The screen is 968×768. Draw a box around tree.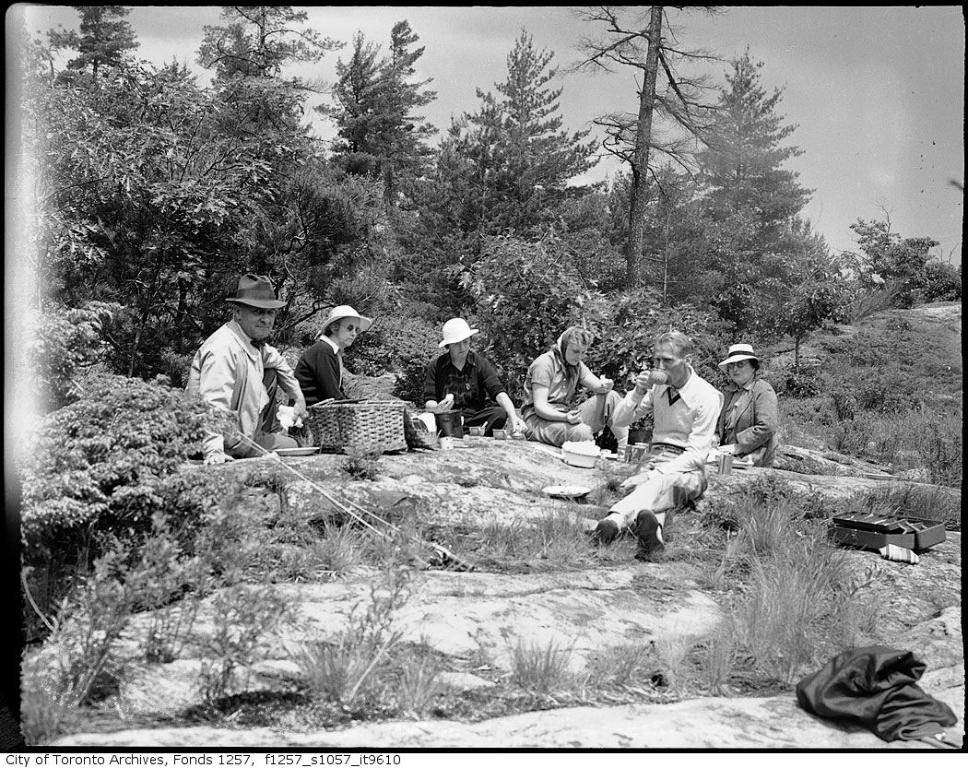
658:70:836:333.
